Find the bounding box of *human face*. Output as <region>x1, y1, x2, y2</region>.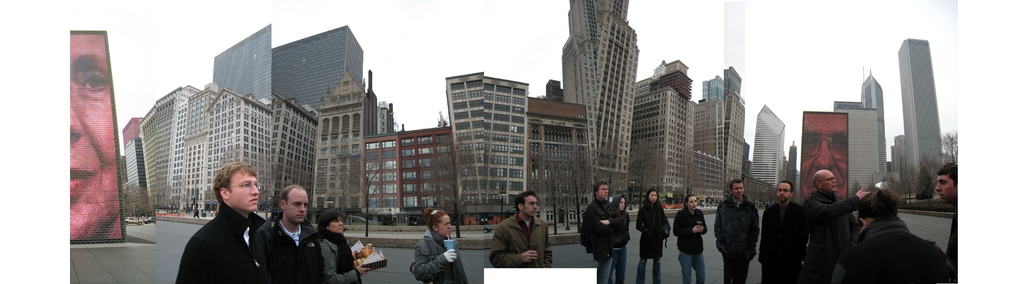
<region>733, 182, 744, 199</region>.
